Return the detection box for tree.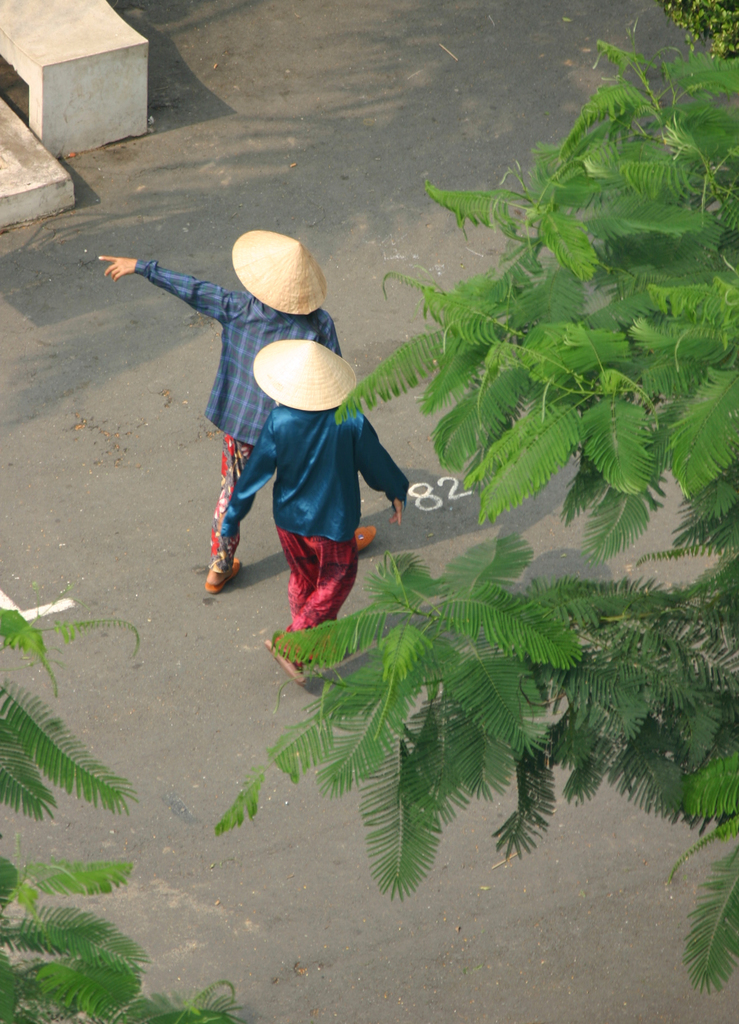
[217,0,738,973].
